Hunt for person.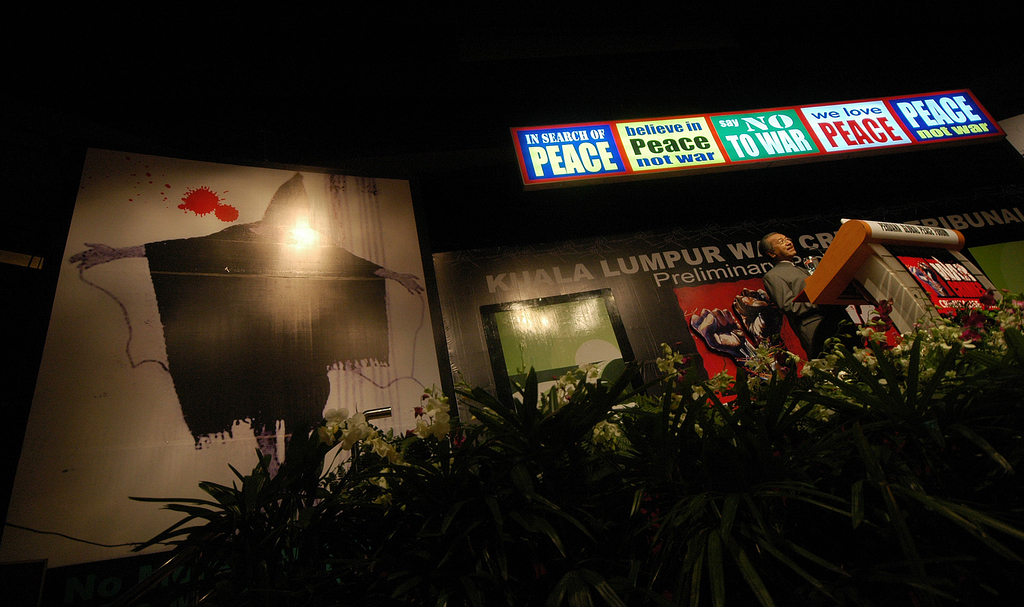
Hunted down at x1=772 y1=226 x2=819 y2=345.
